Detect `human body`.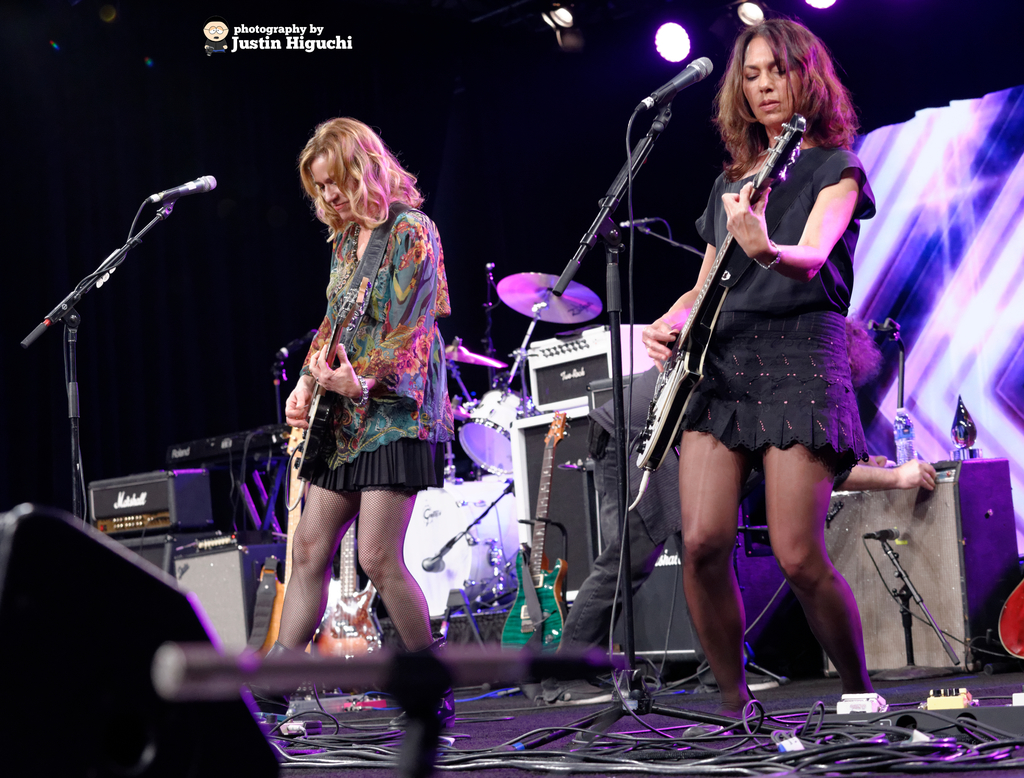
Detected at [left=544, top=312, right=934, bottom=704].
